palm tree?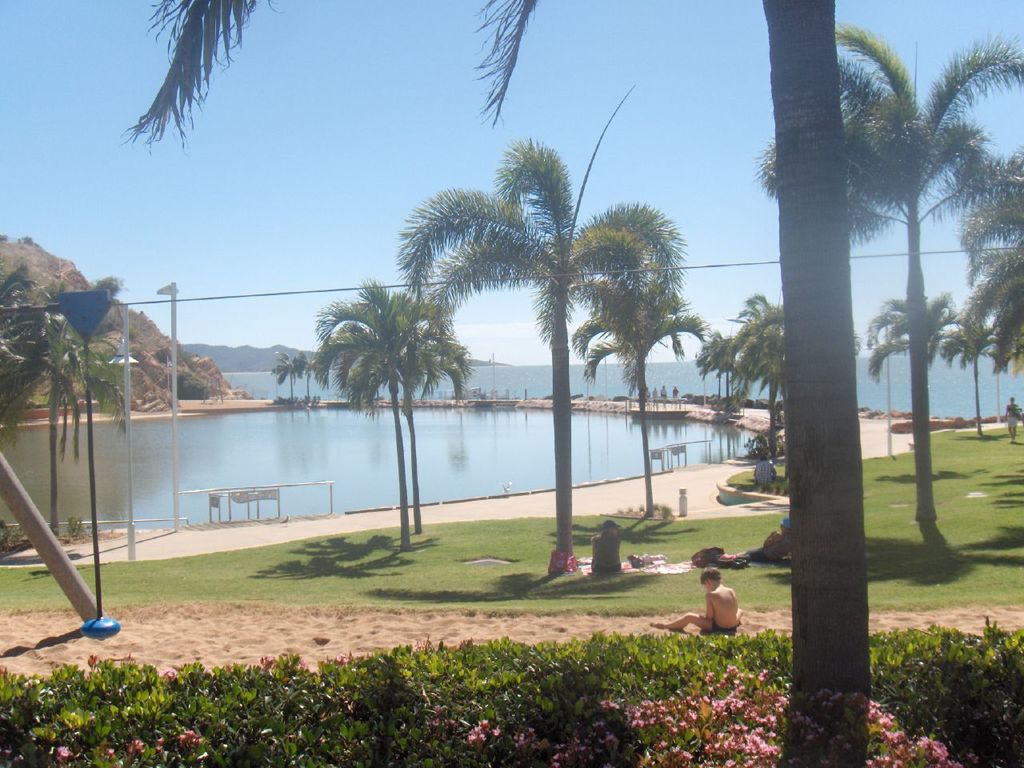
rect(565, 274, 701, 508)
